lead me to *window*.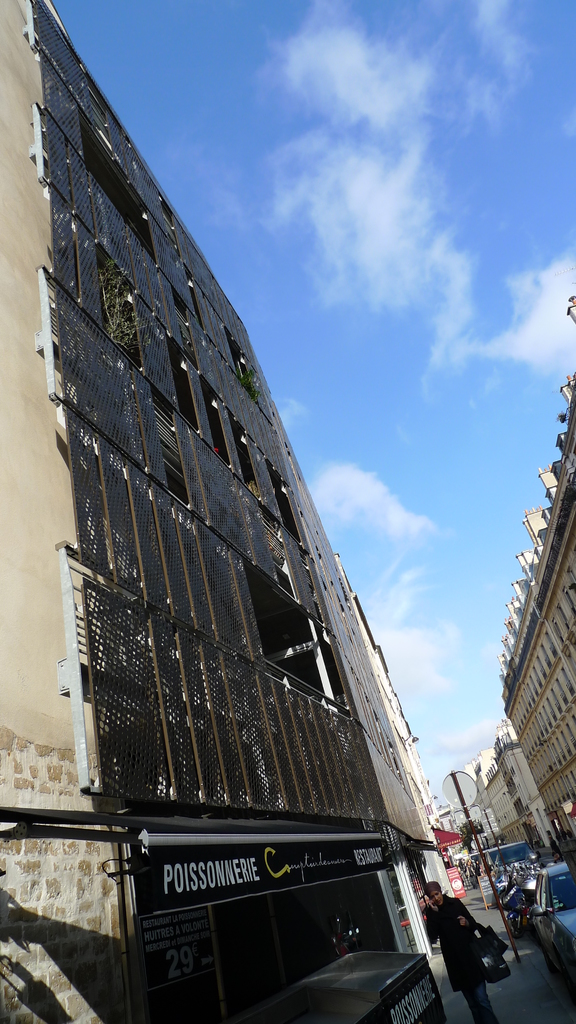
Lead to 232,416,257,503.
